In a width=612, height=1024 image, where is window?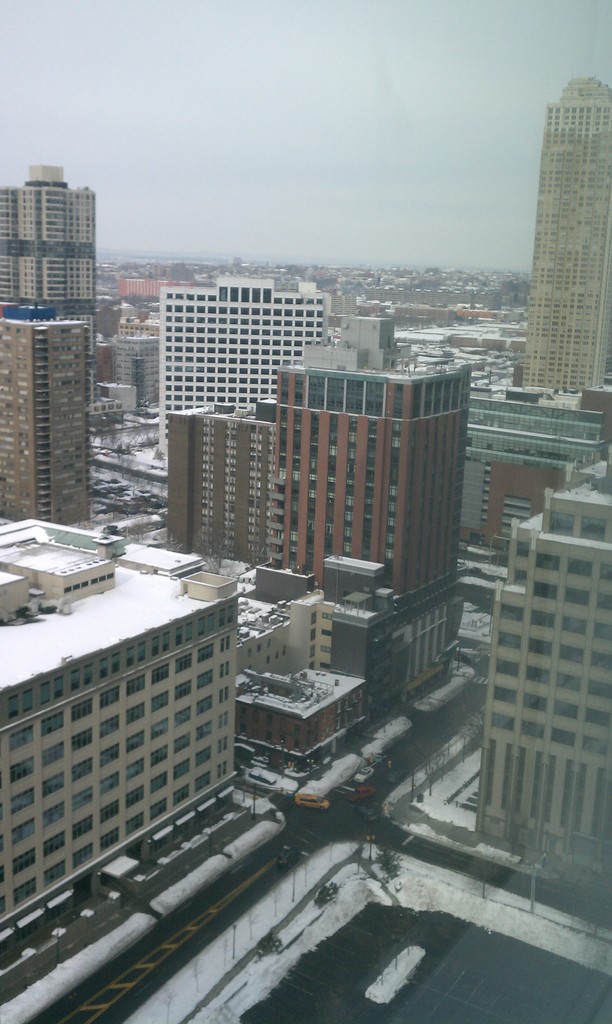
Rect(561, 615, 588, 634).
